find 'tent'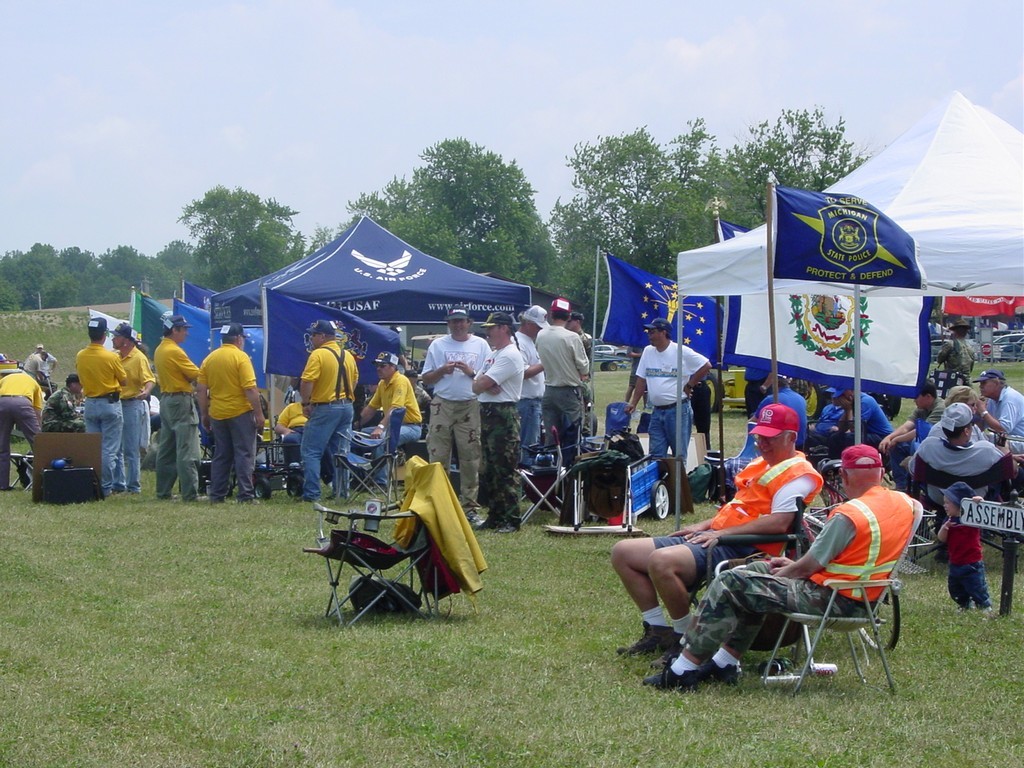
bbox=(210, 208, 568, 481)
